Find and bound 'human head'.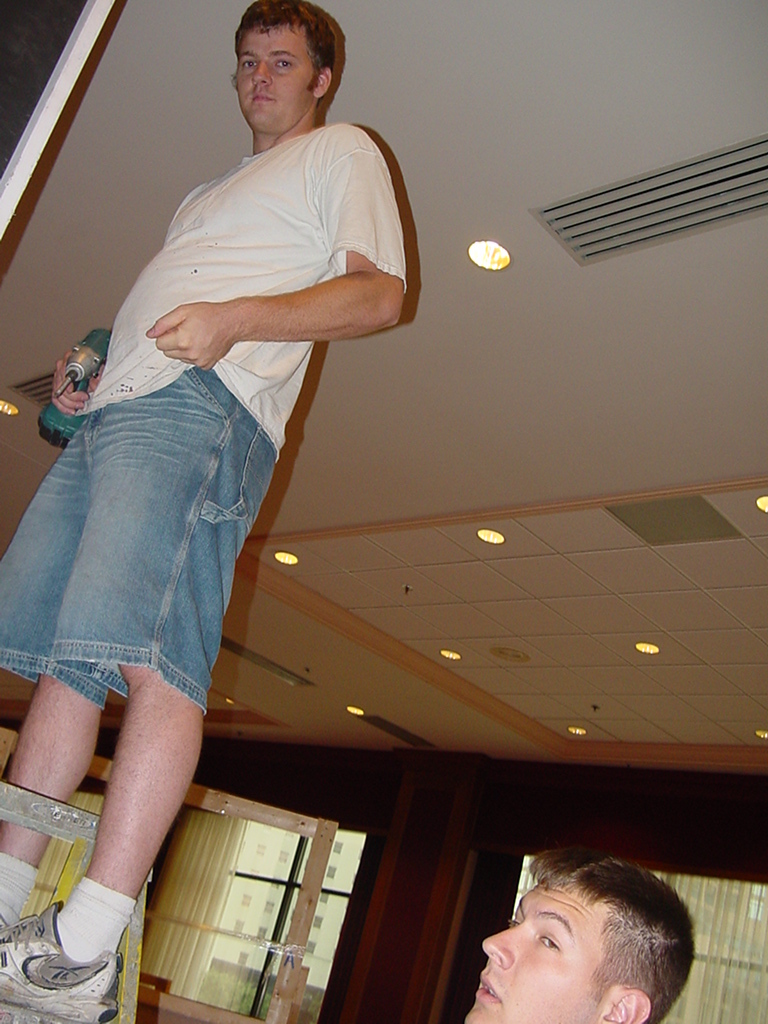
Bound: bbox=(227, 0, 337, 135).
